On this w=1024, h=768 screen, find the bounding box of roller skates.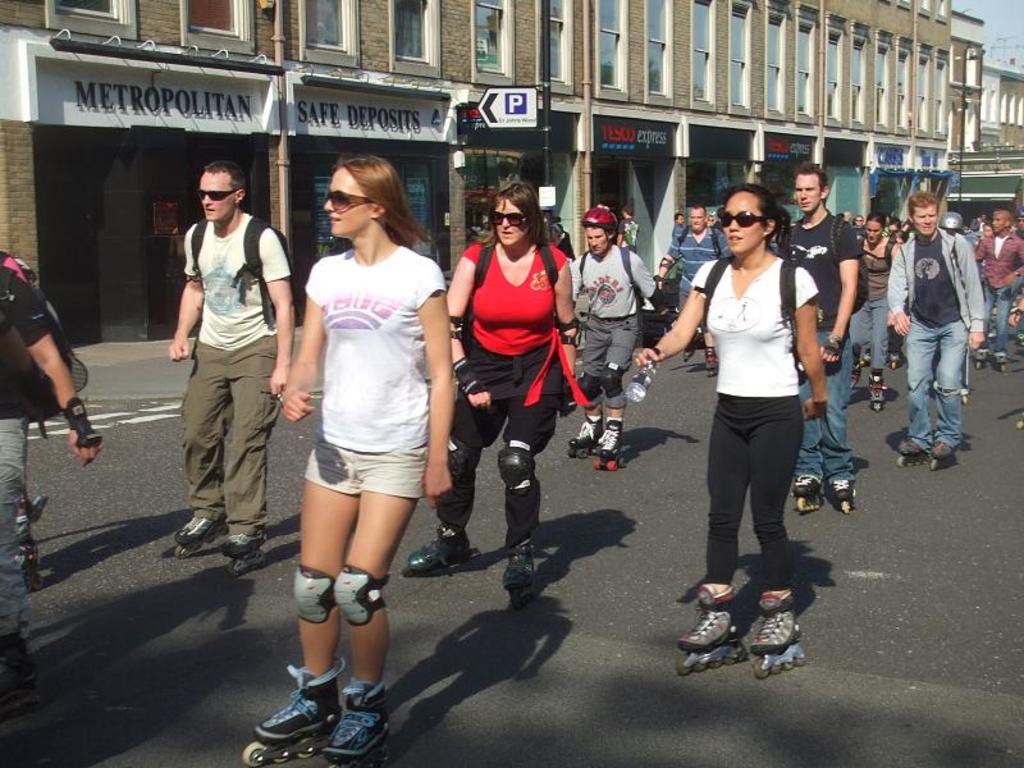
Bounding box: <region>1011, 411, 1023, 430</region>.
